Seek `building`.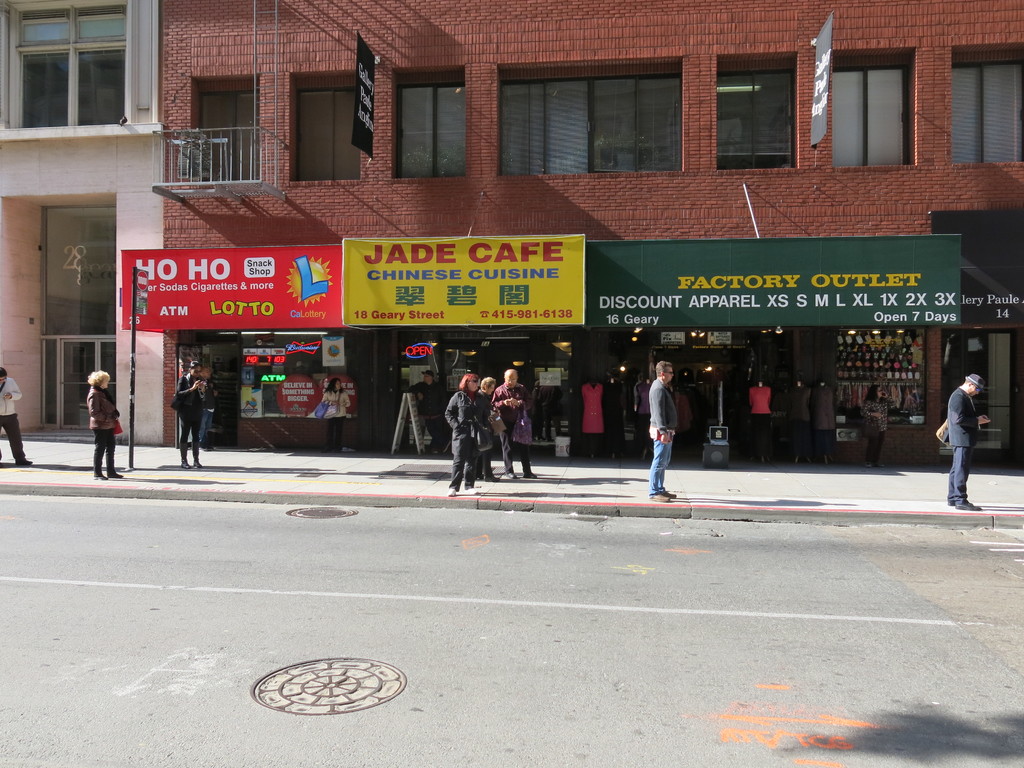
bbox=(0, 0, 1023, 513).
